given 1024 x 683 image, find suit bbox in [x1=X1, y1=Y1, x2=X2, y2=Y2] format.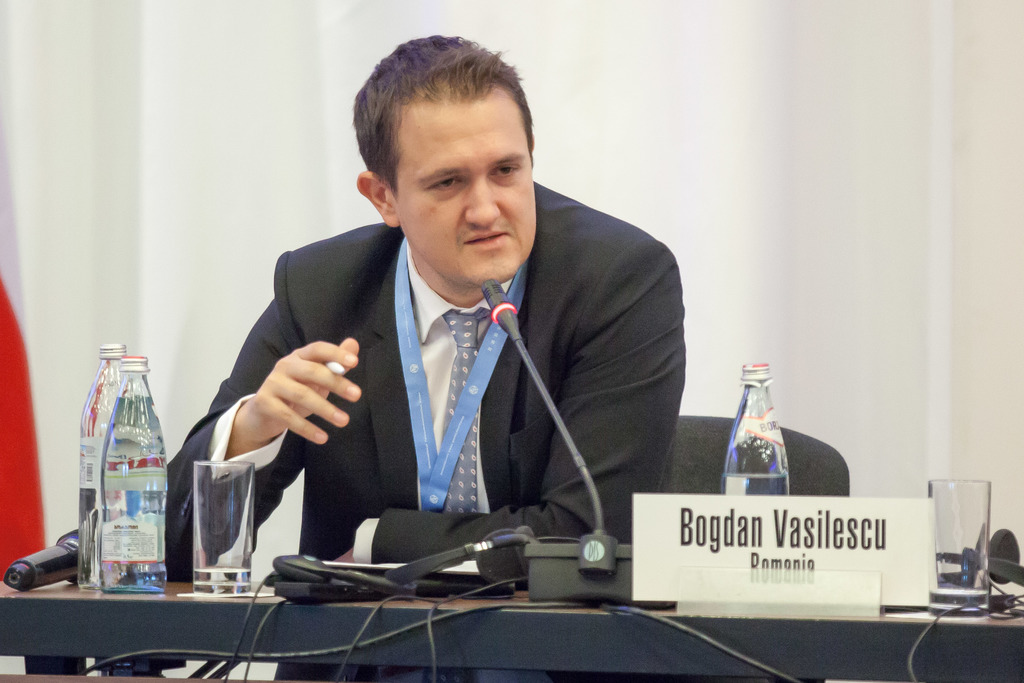
[x1=214, y1=111, x2=719, y2=613].
